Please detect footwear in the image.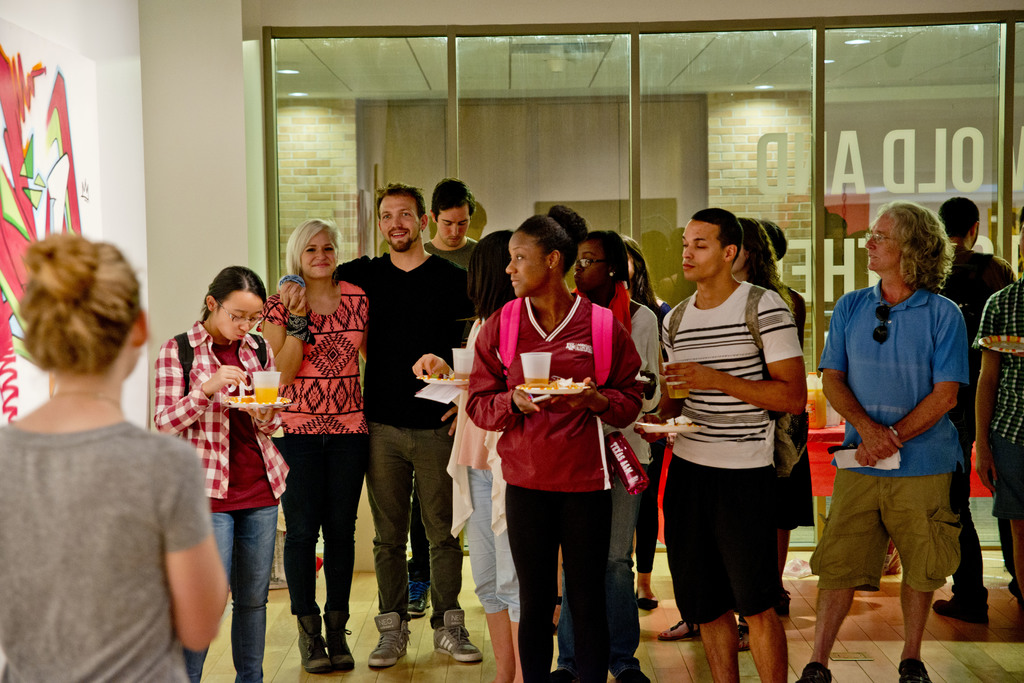
region(405, 580, 433, 614).
